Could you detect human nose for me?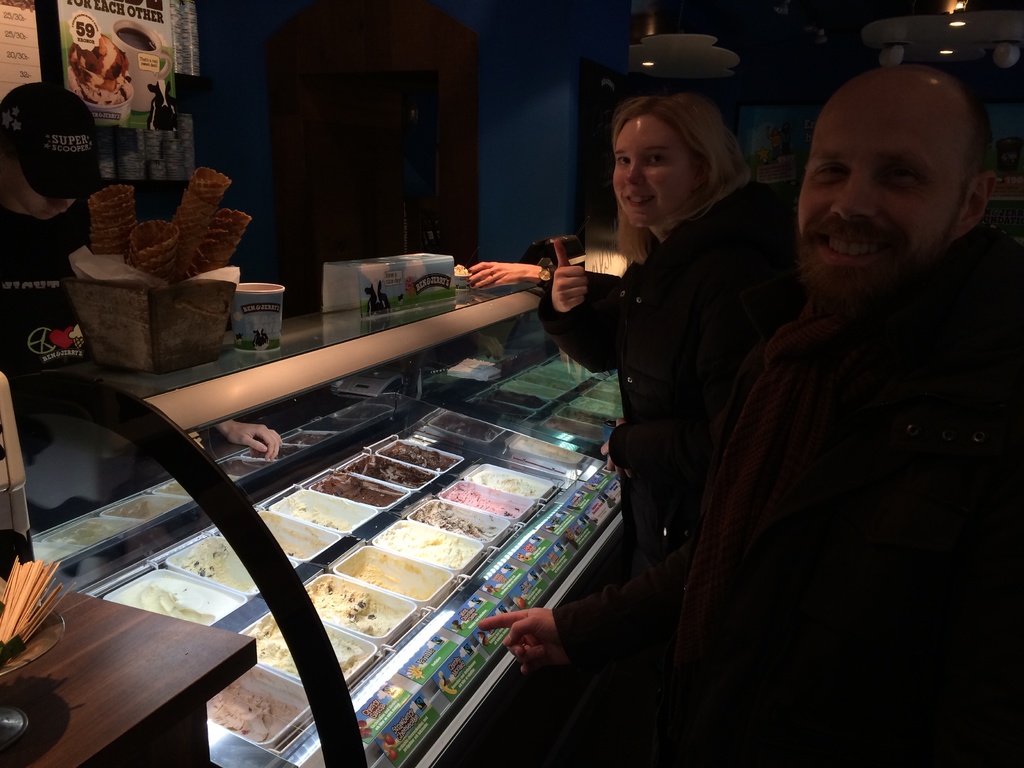
Detection result: {"x1": 63, "y1": 202, "x2": 76, "y2": 209}.
